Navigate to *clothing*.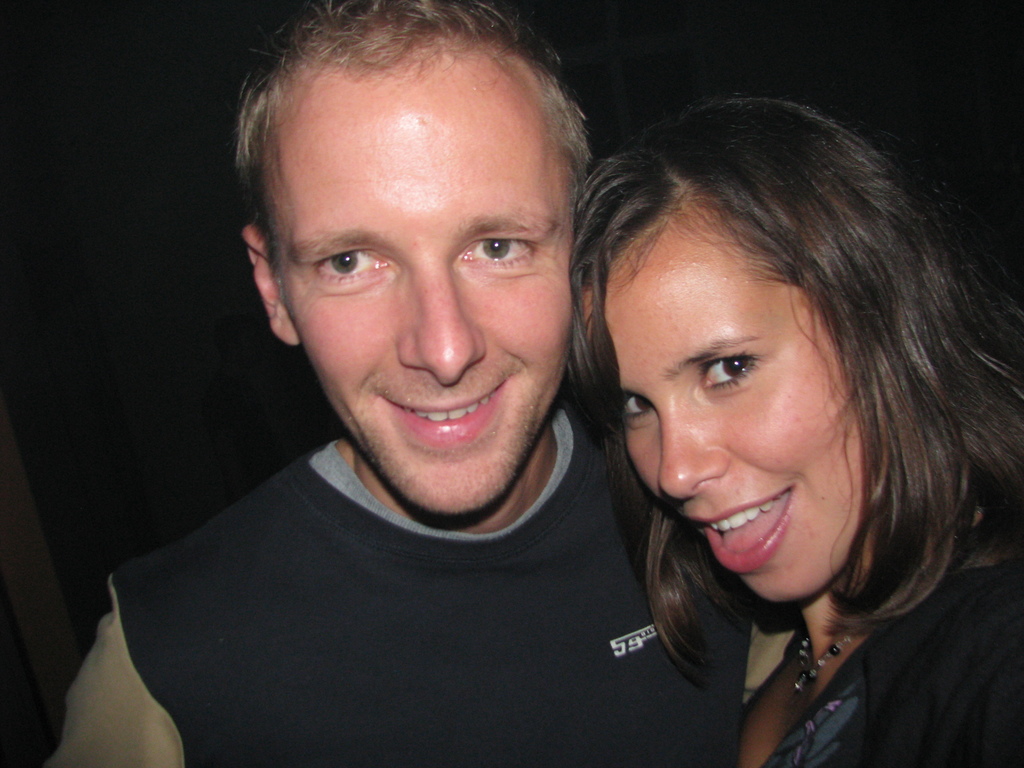
Navigation target: 737 555 1021 767.
